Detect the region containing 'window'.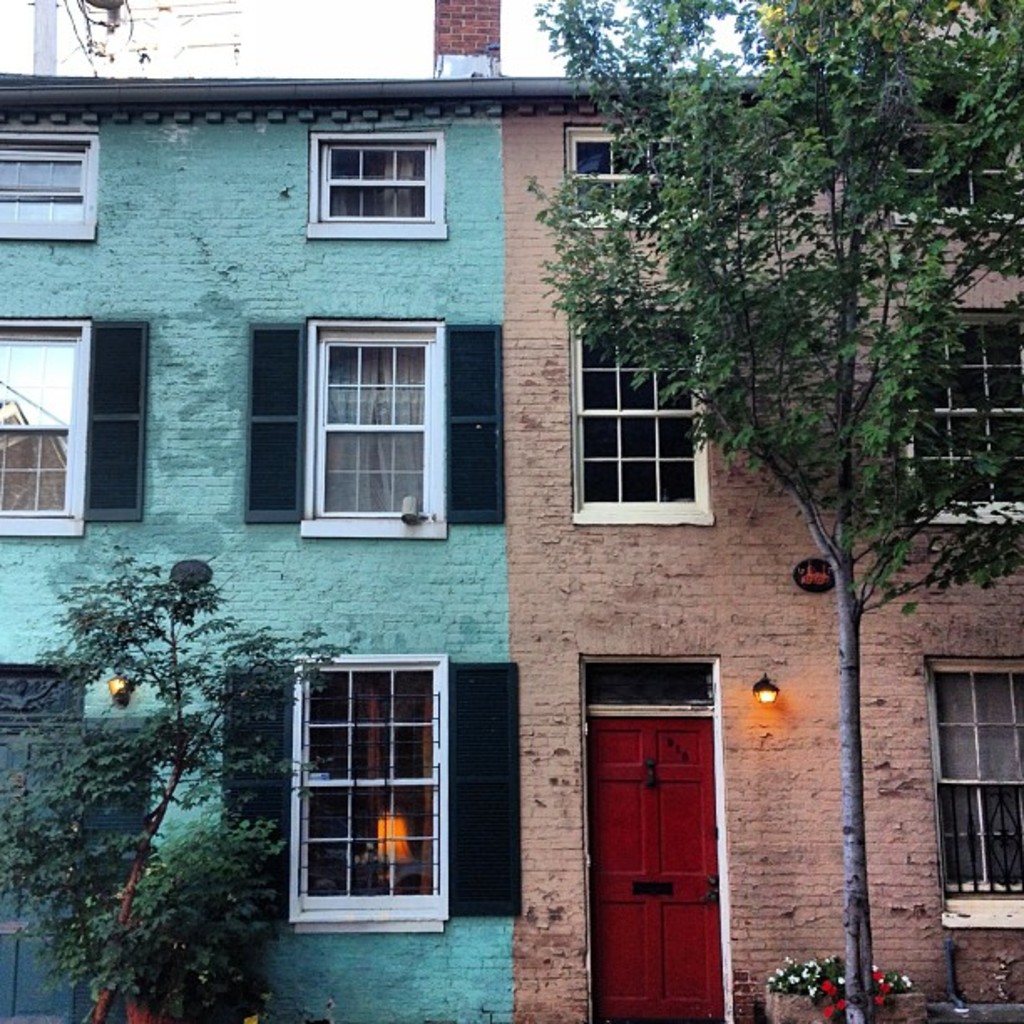
BBox(912, 321, 1022, 505).
